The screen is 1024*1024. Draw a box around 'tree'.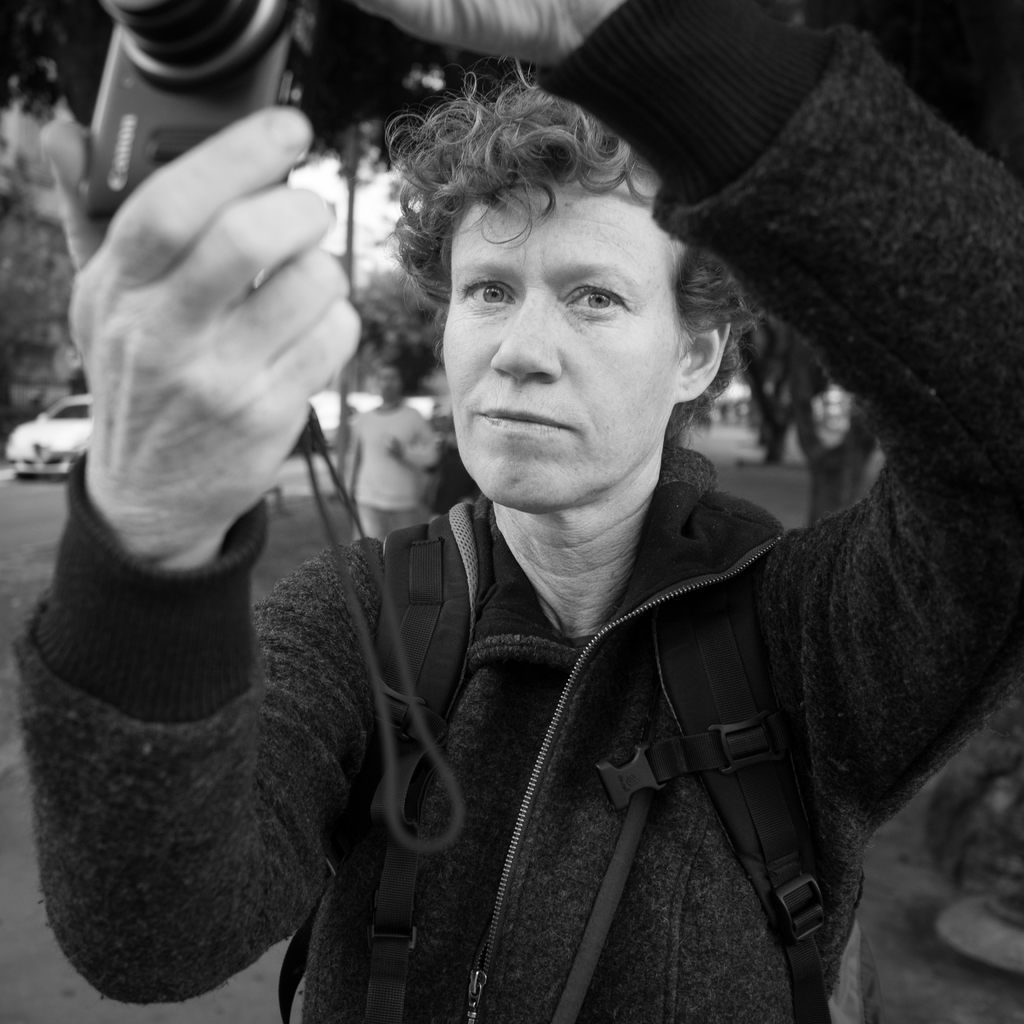
rect(0, 166, 106, 463).
